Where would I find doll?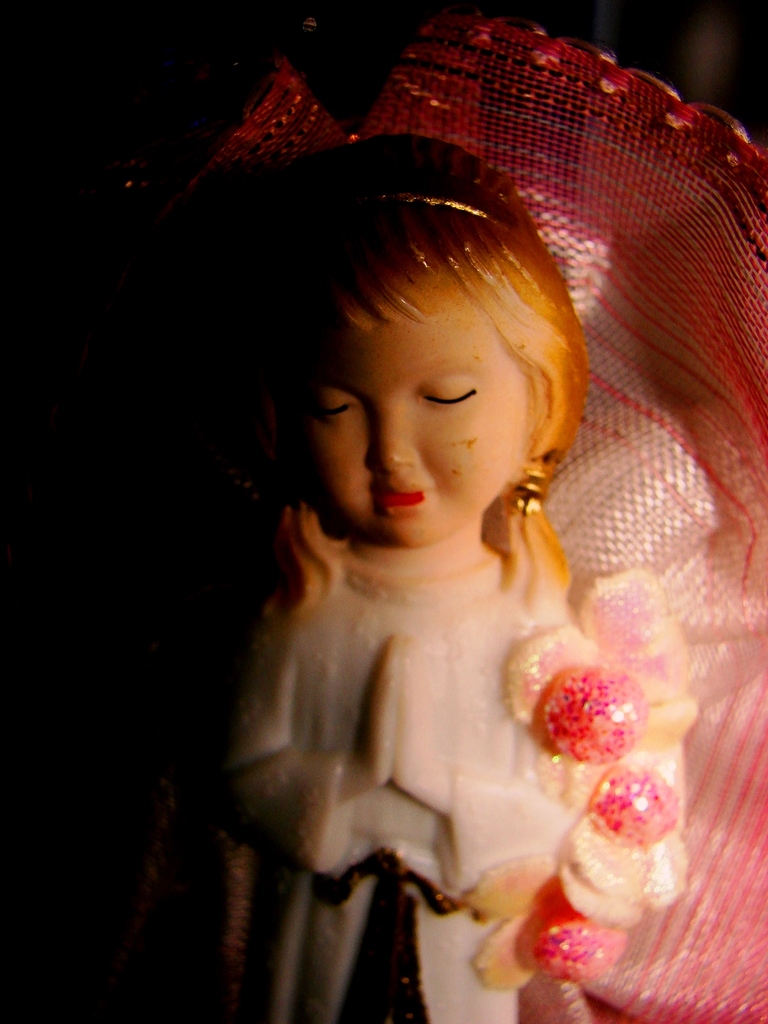
At bbox(147, 29, 718, 1003).
